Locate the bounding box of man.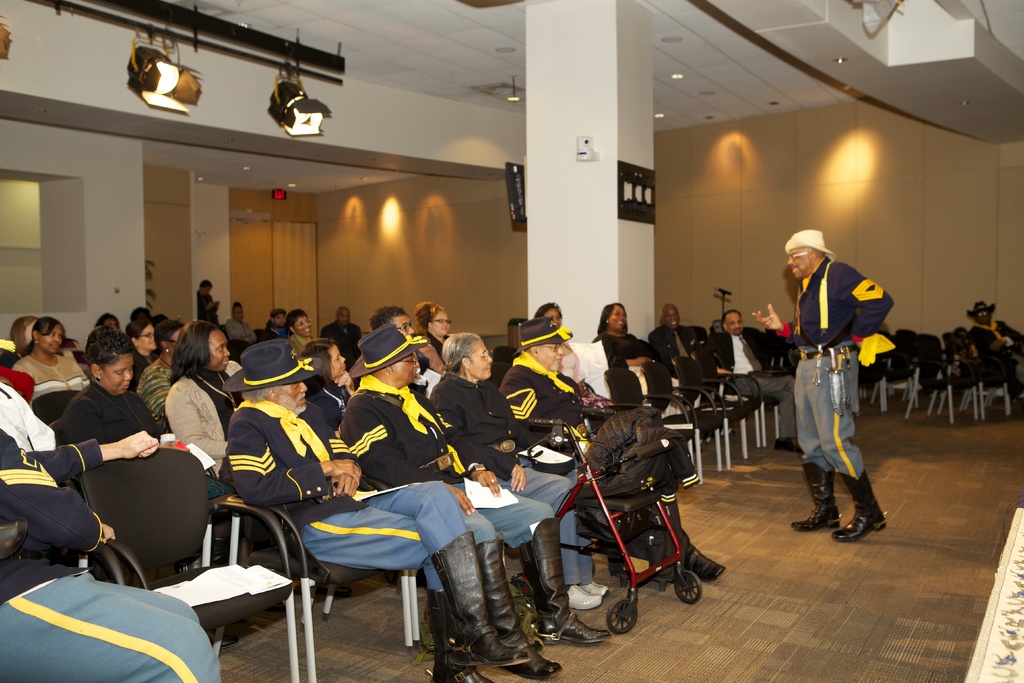
Bounding box: 766/217/872/522.
